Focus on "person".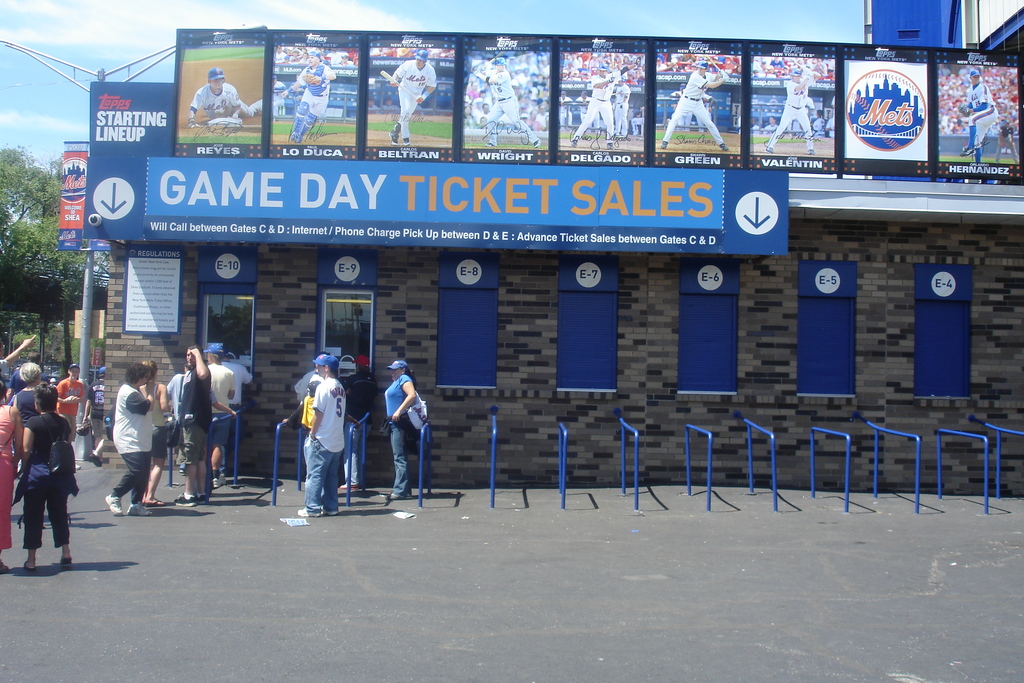
Focused at 138, 359, 168, 503.
